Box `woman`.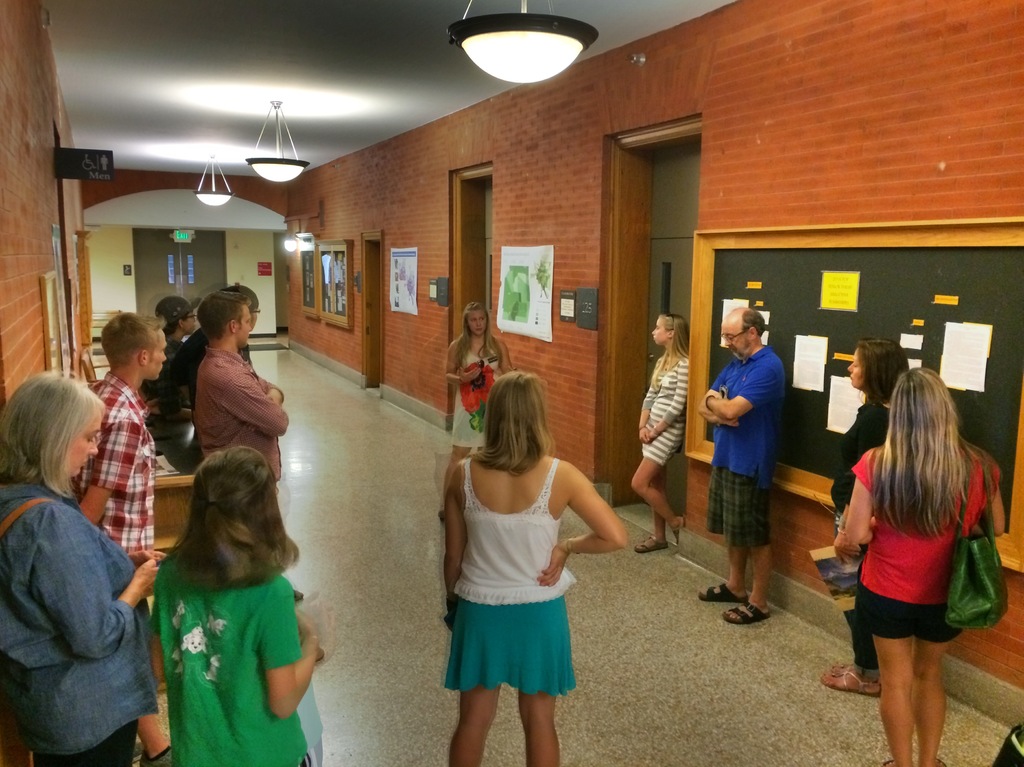
box(159, 444, 333, 766).
